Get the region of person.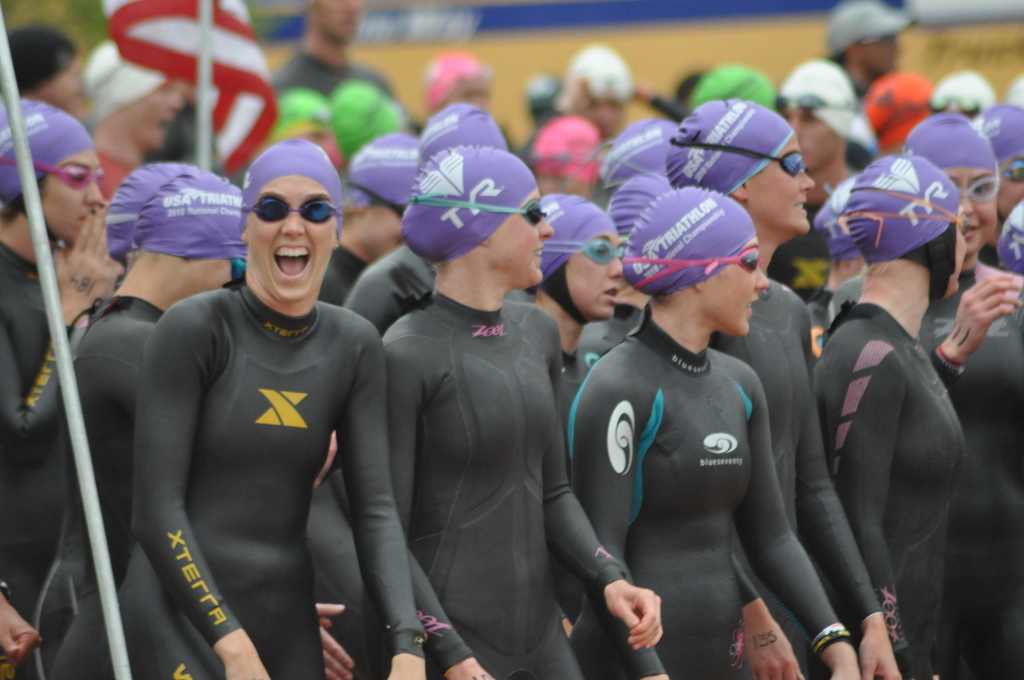
detection(553, 47, 641, 146).
